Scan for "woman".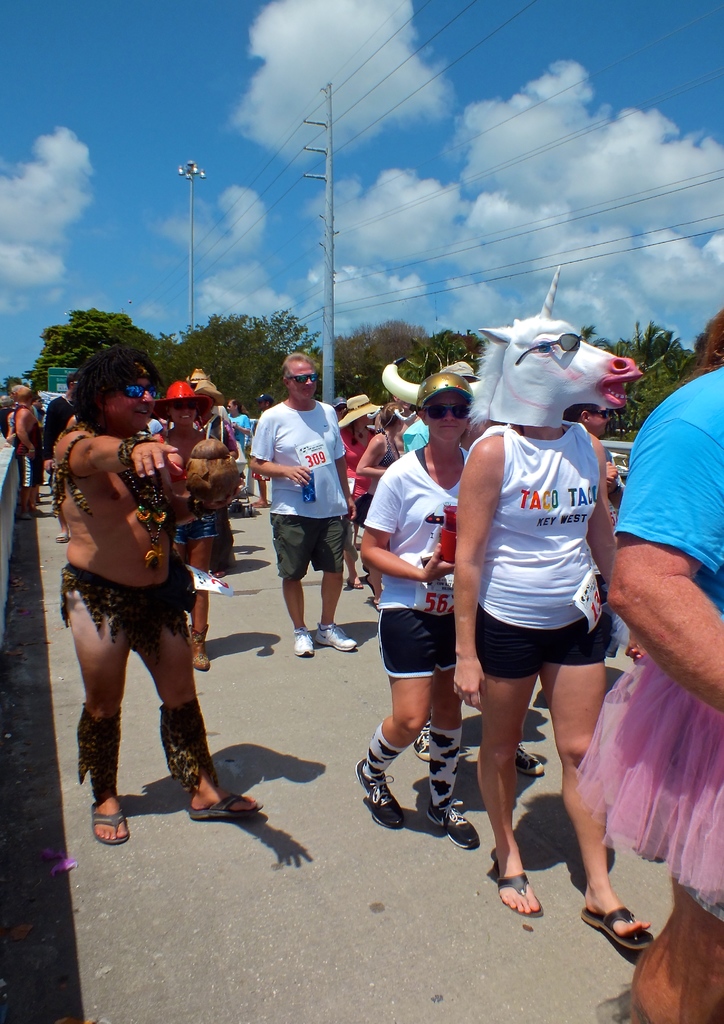
Scan result: <box>146,385,239,670</box>.
